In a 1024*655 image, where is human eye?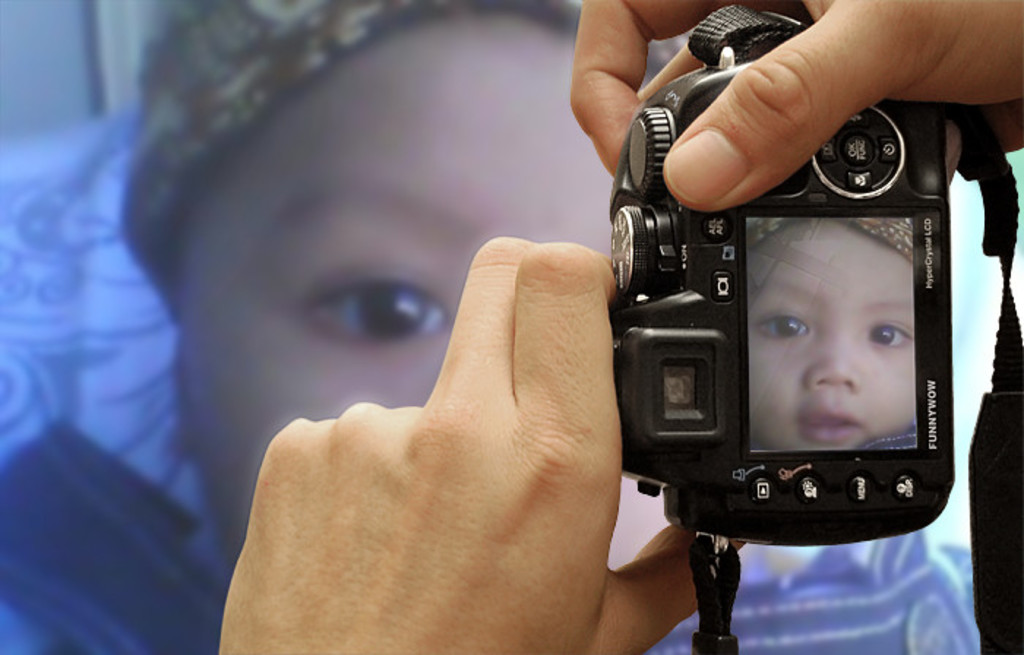
x1=749, y1=313, x2=810, y2=341.
